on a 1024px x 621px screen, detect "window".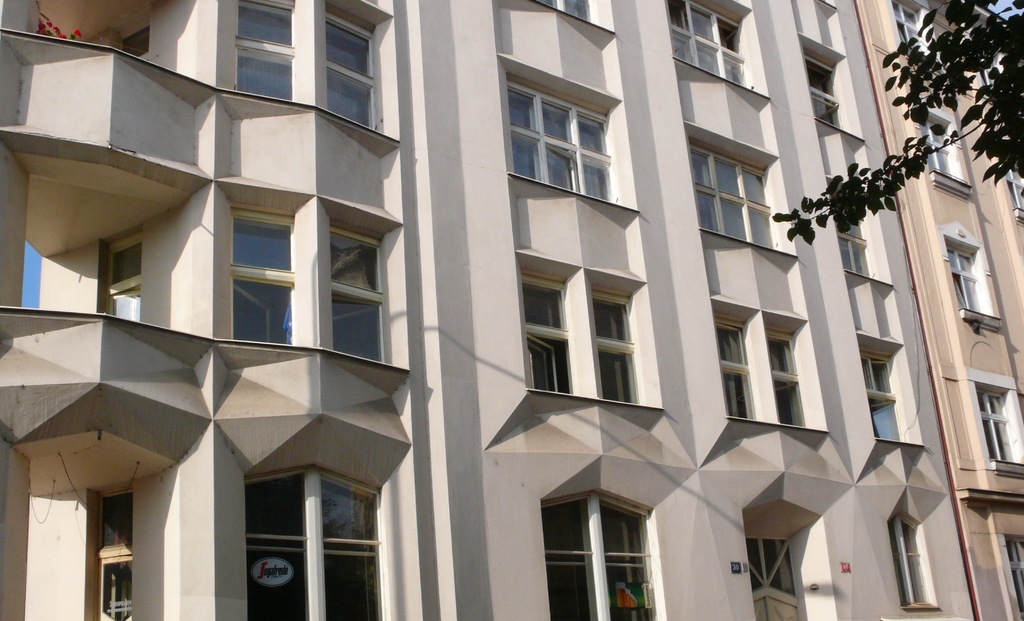
box=[950, 245, 986, 316].
